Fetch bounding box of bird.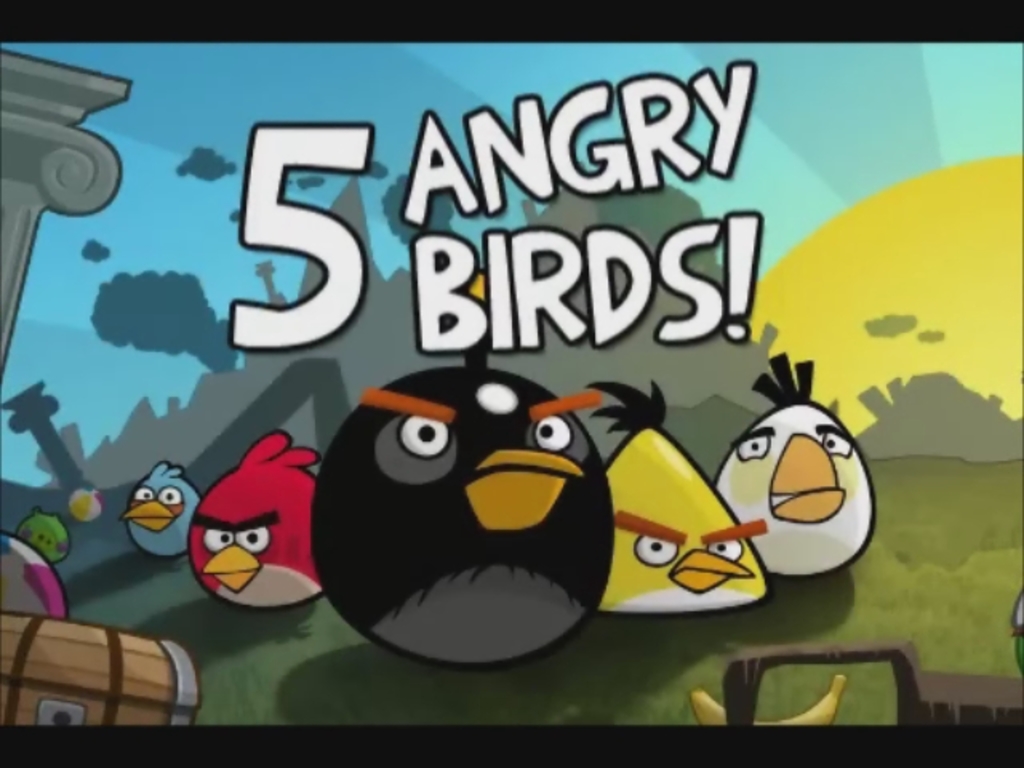
Bbox: pyautogui.locateOnScreen(293, 365, 710, 643).
